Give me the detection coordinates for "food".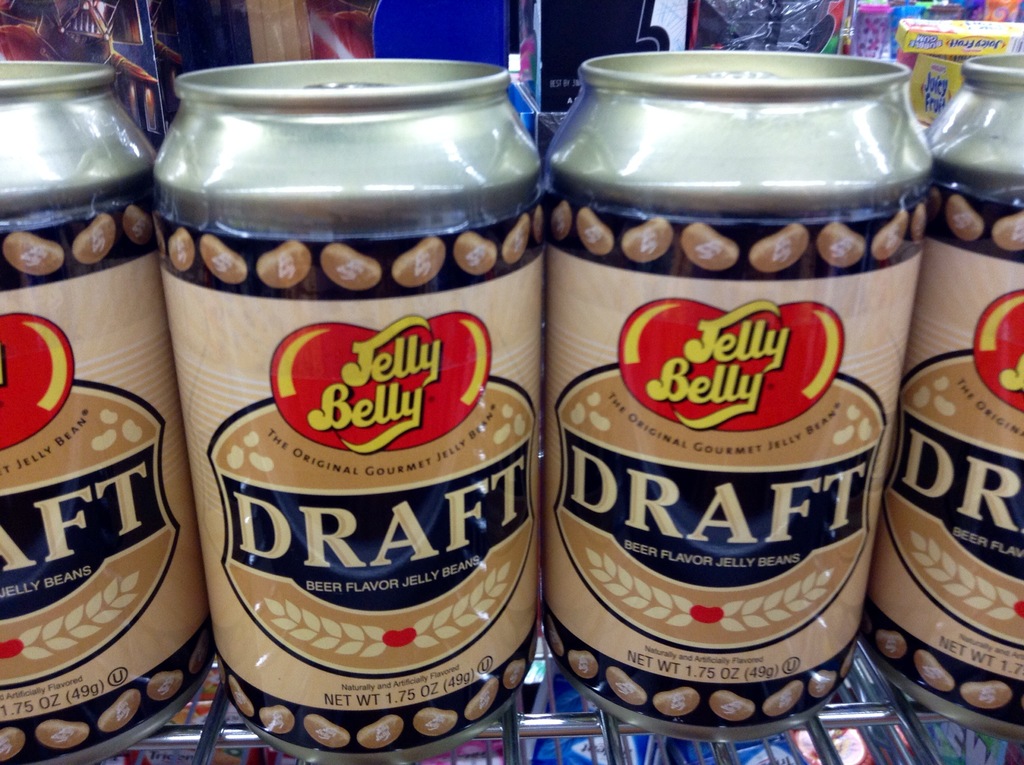
147:673:182:705.
